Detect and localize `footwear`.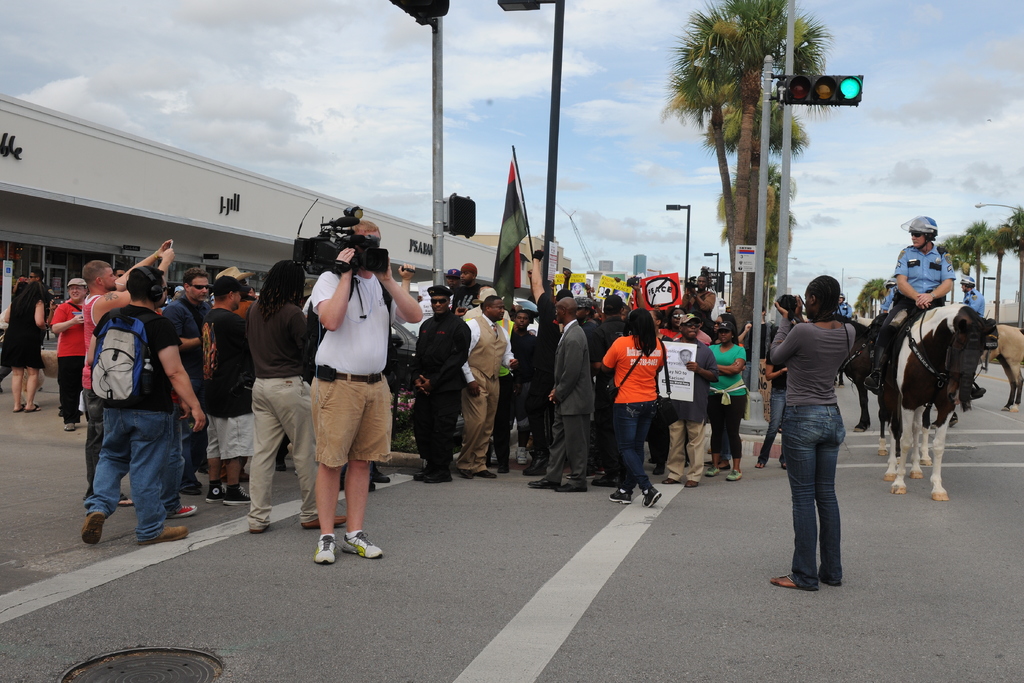
Localized at pyautogui.locateOnScreen(705, 466, 721, 476).
